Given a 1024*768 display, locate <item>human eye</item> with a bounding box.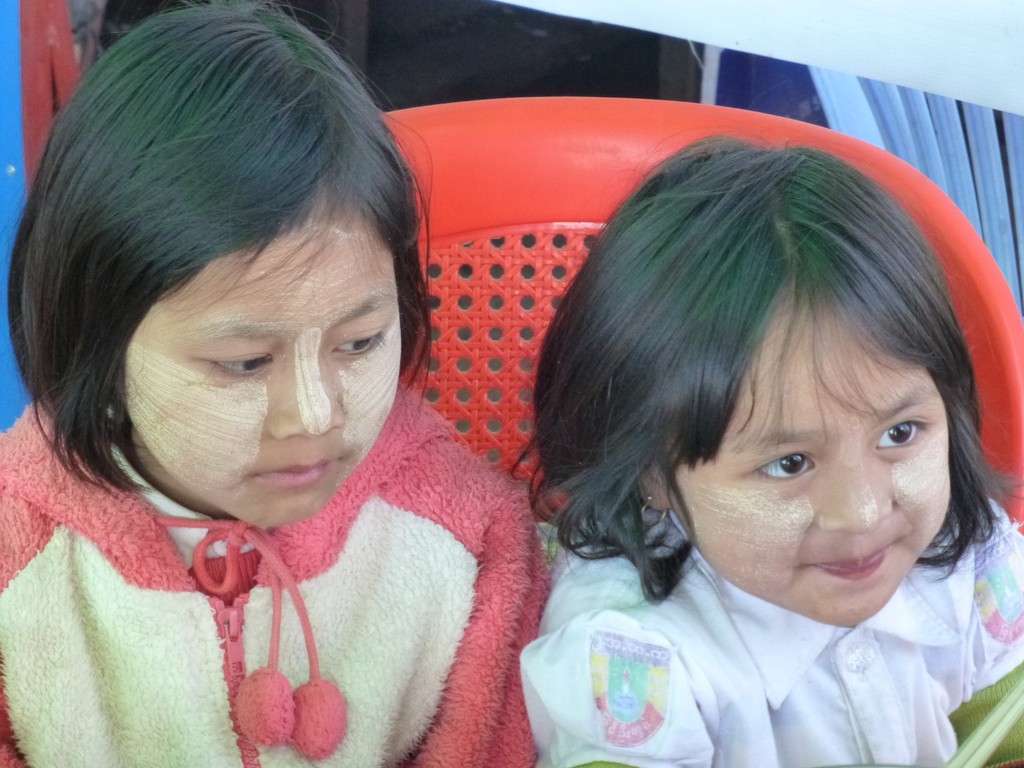
Located: [330,328,388,362].
